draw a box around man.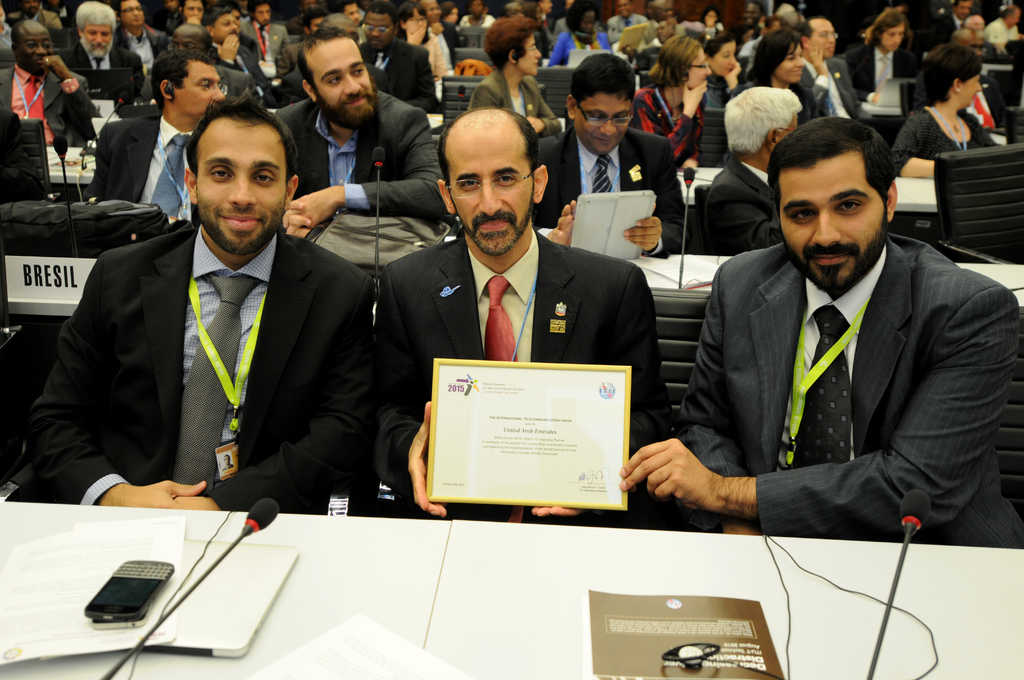
box(240, 3, 280, 77).
